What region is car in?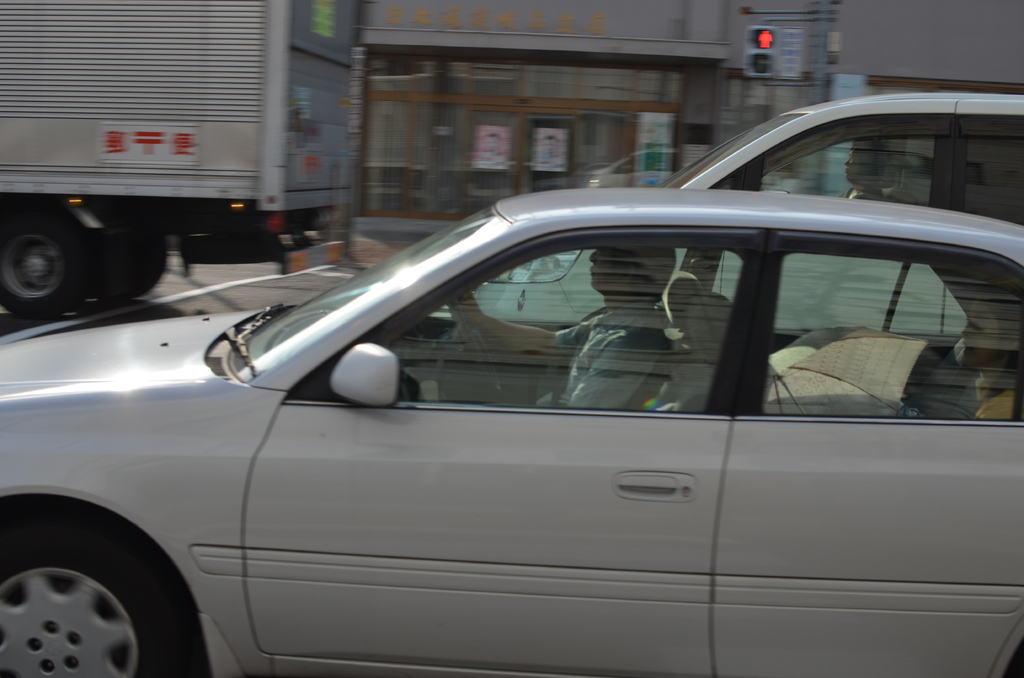
box(436, 97, 1023, 335).
